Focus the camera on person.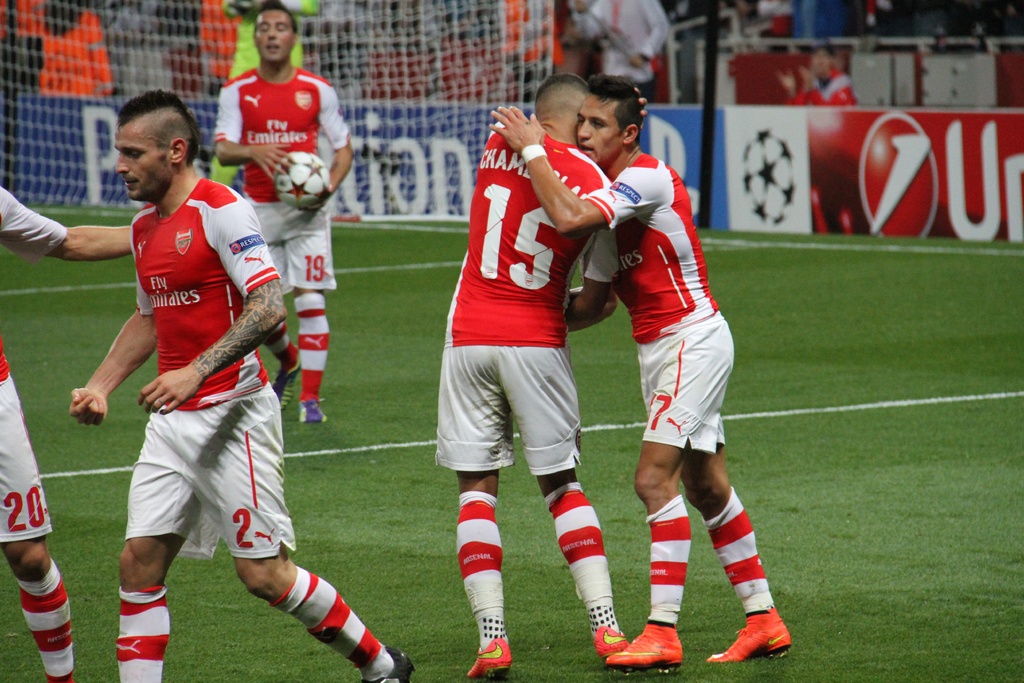
Focus region: pyautogui.locateOnScreen(0, 167, 132, 682).
